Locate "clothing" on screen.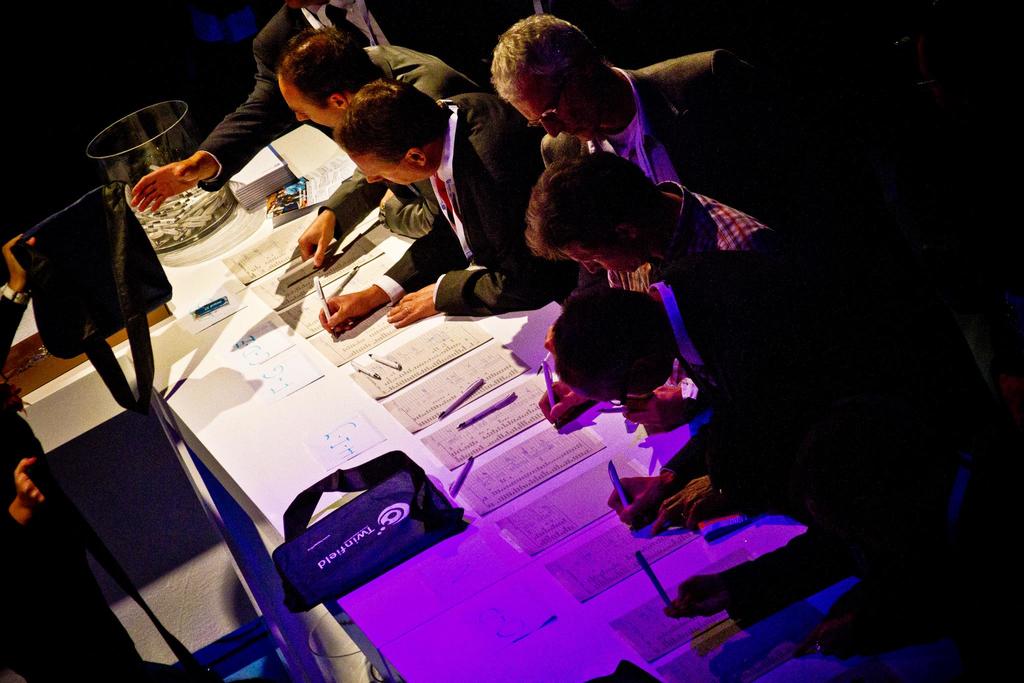
On screen at select_region(376, 91, 541, 316).
